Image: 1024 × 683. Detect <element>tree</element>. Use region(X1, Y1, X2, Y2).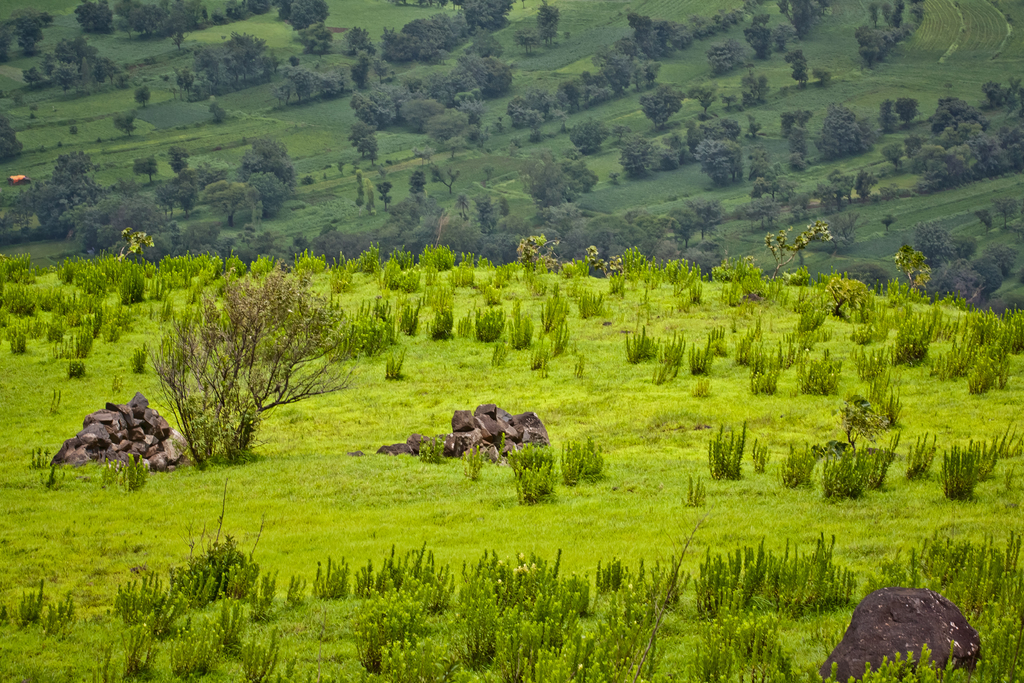
region(915, 224, 975, 261).
